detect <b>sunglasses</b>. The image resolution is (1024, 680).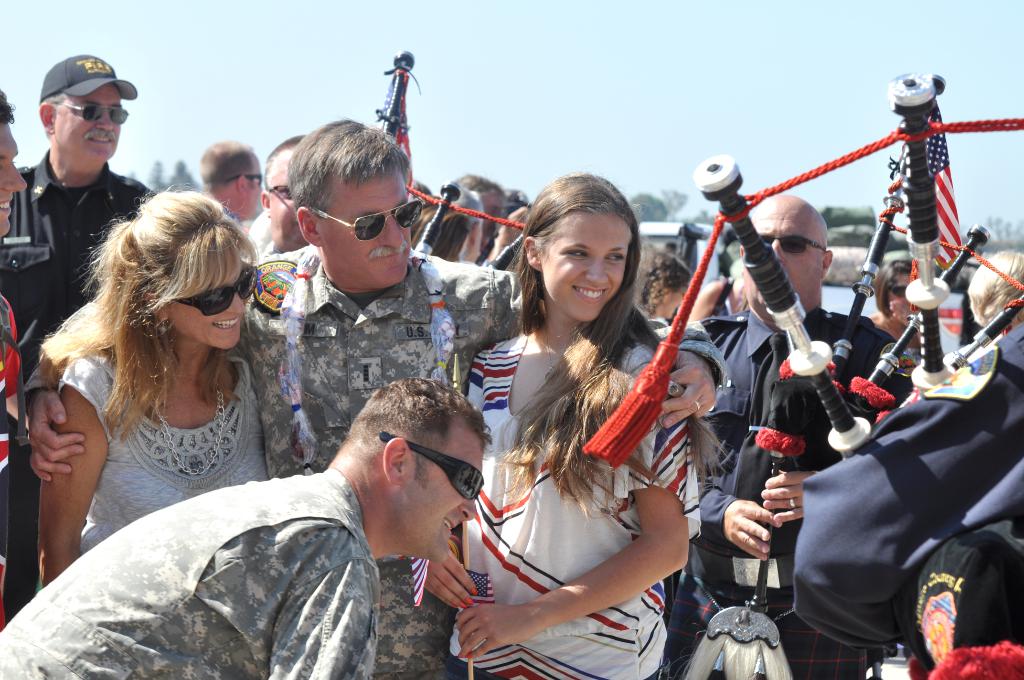
{"x1": 381, "y1": 428, "x2": 481, "y2": 501}.
